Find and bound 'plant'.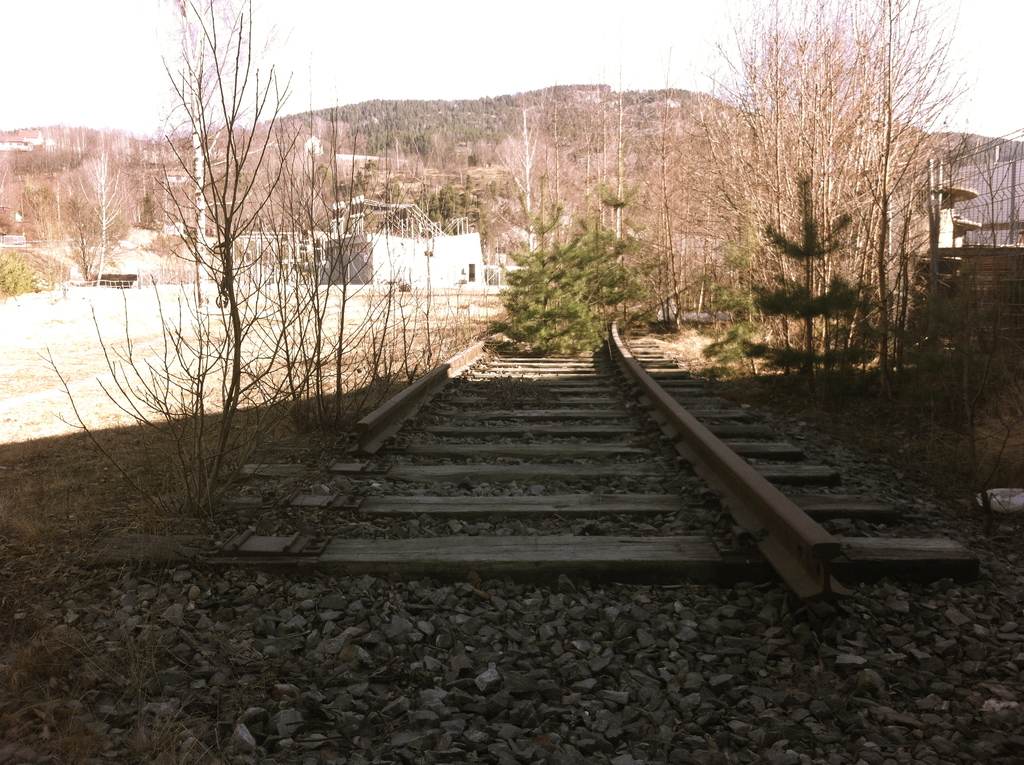
Bound: left=0, top=248, right=32, bottom=306.
